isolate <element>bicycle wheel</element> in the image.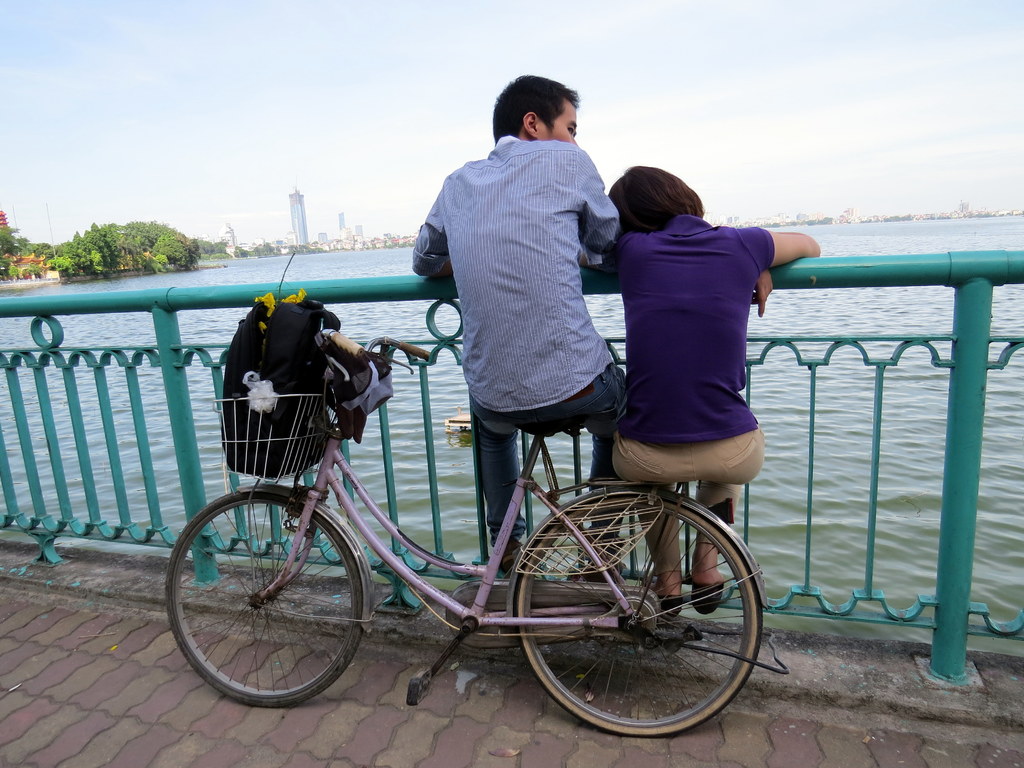
Isolated region: BBox(169, 483, 364, 705).
